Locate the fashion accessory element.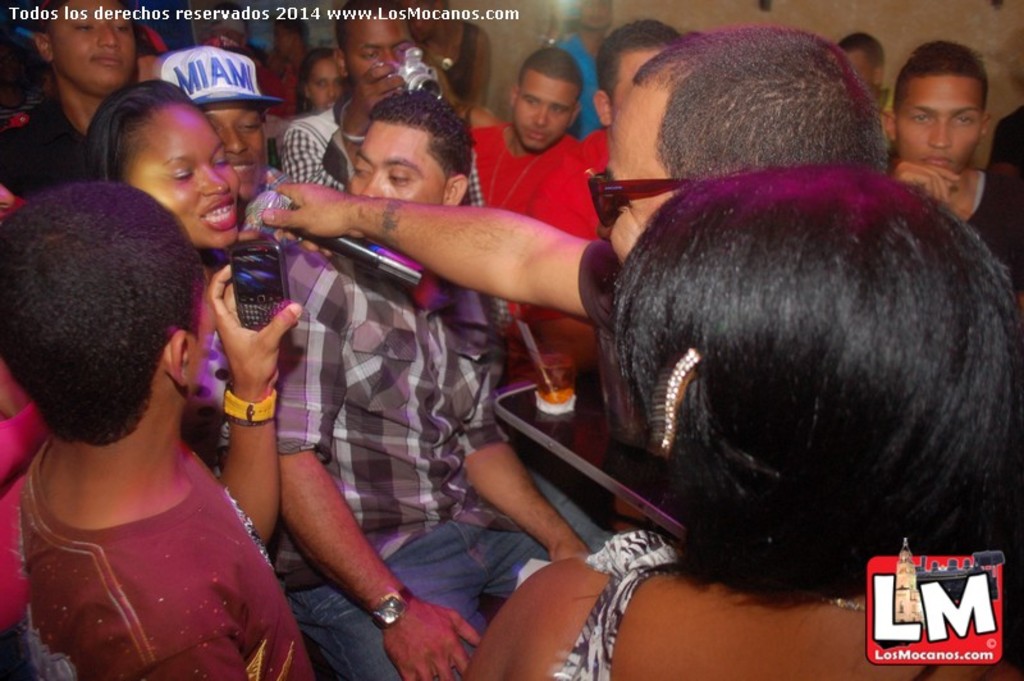
Element bbox: box(333, 92, 367, 147).
